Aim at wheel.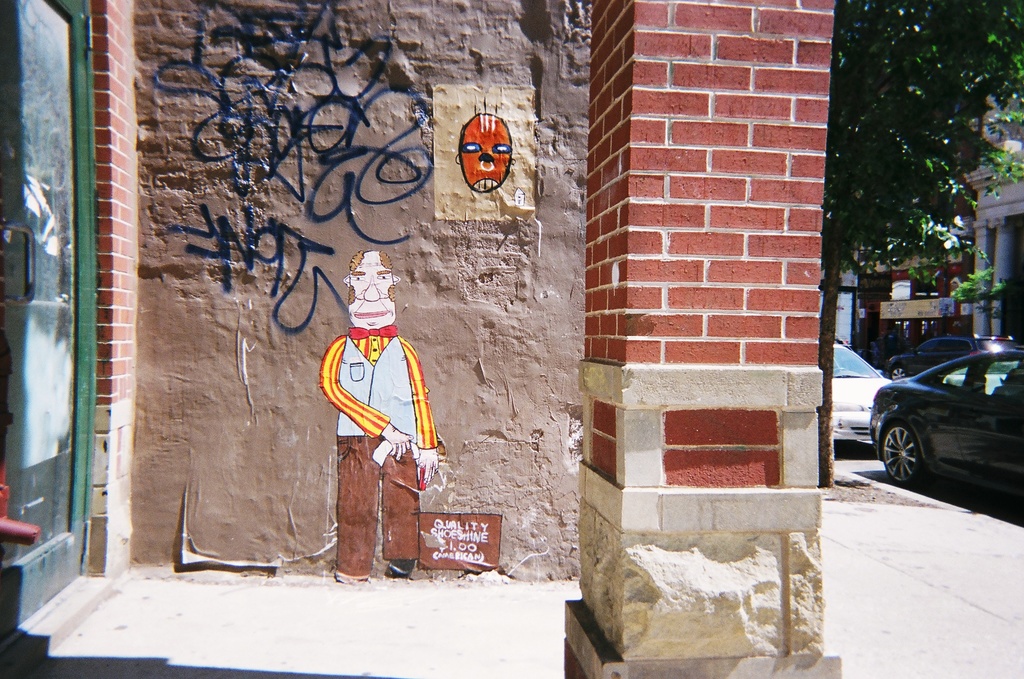
Aimed at box=[883, 422, 926, 491].
